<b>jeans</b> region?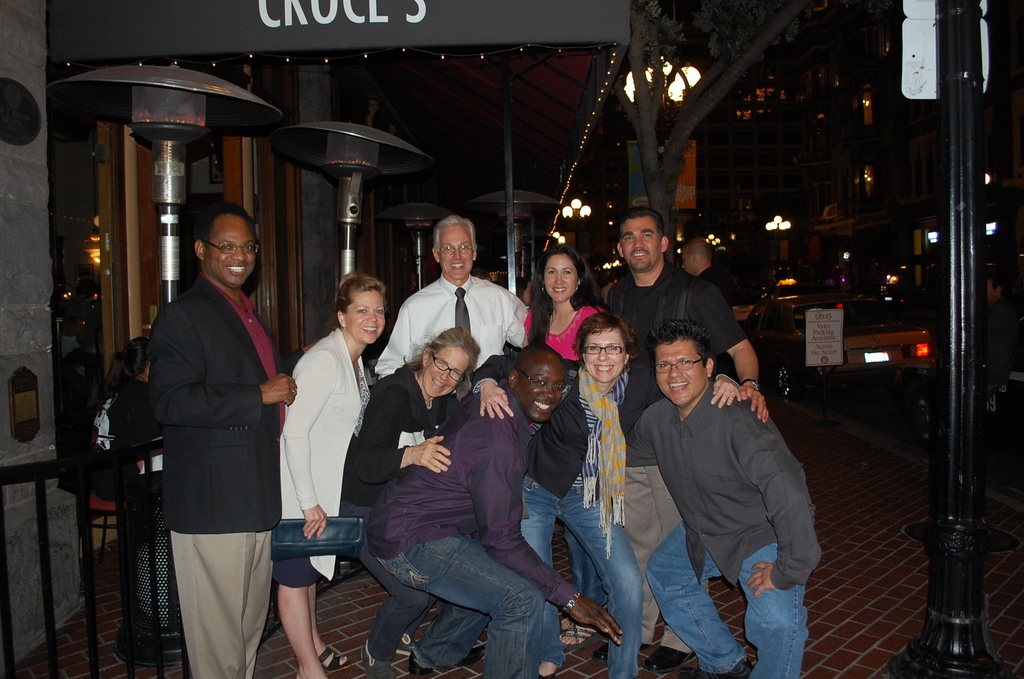
locate(565, 528, 603, 618)
